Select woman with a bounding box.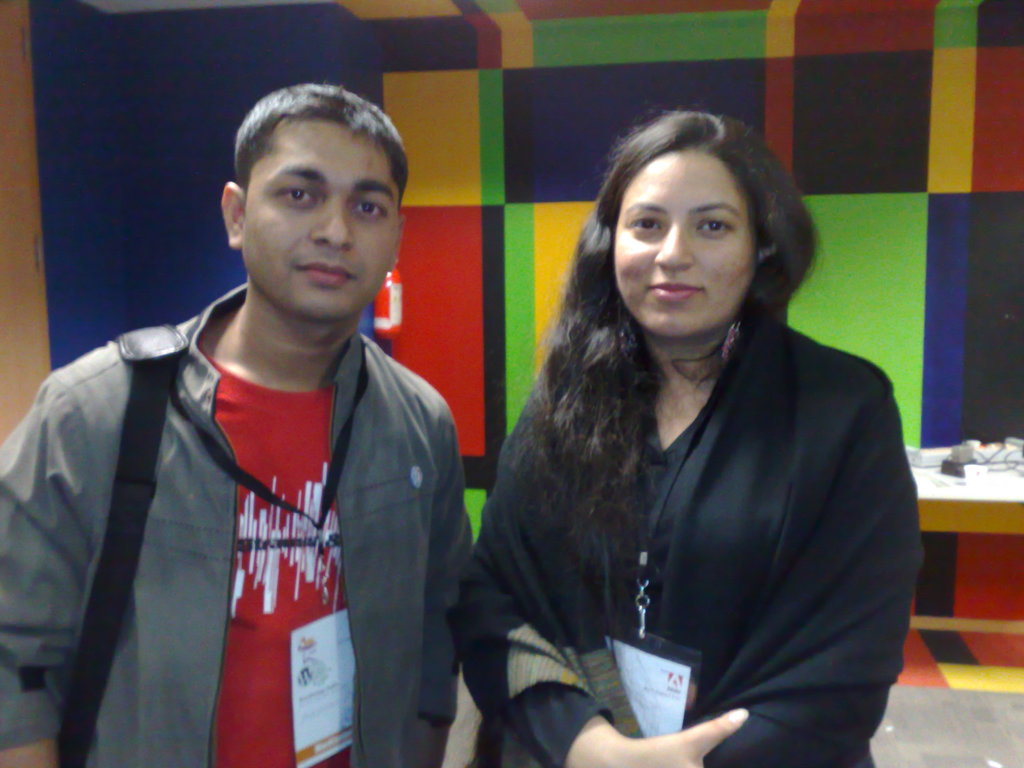
rect(444, 93, 904, 765).
